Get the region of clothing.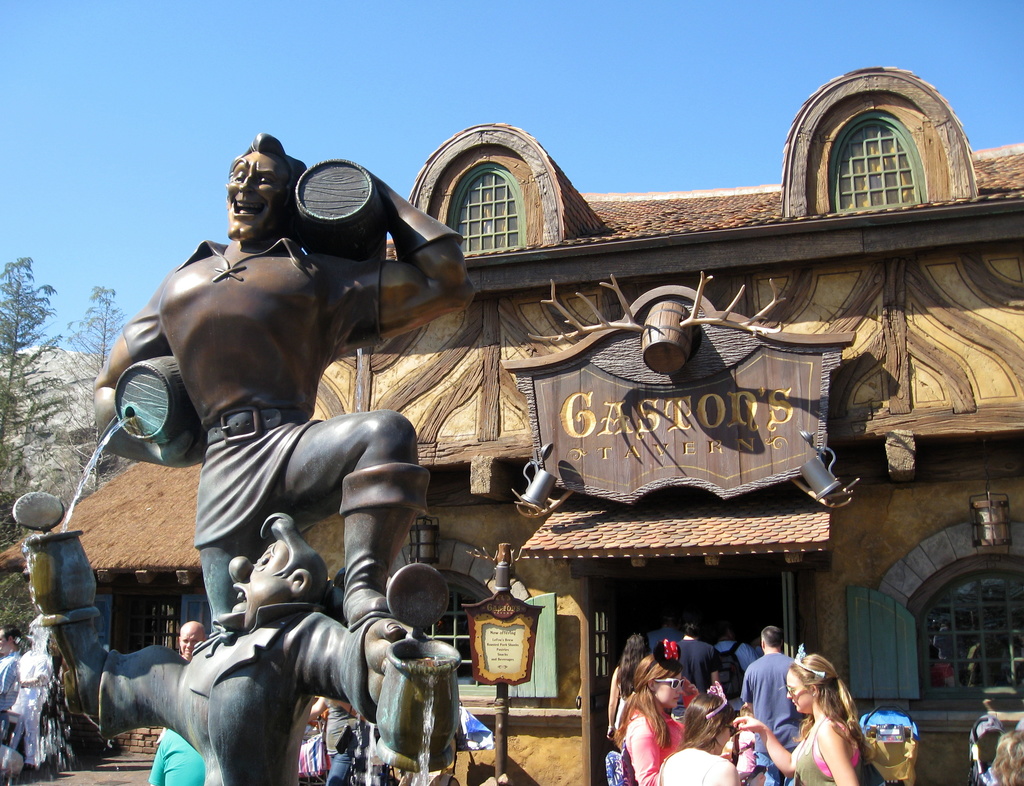
(92, 601, 389, 785).
